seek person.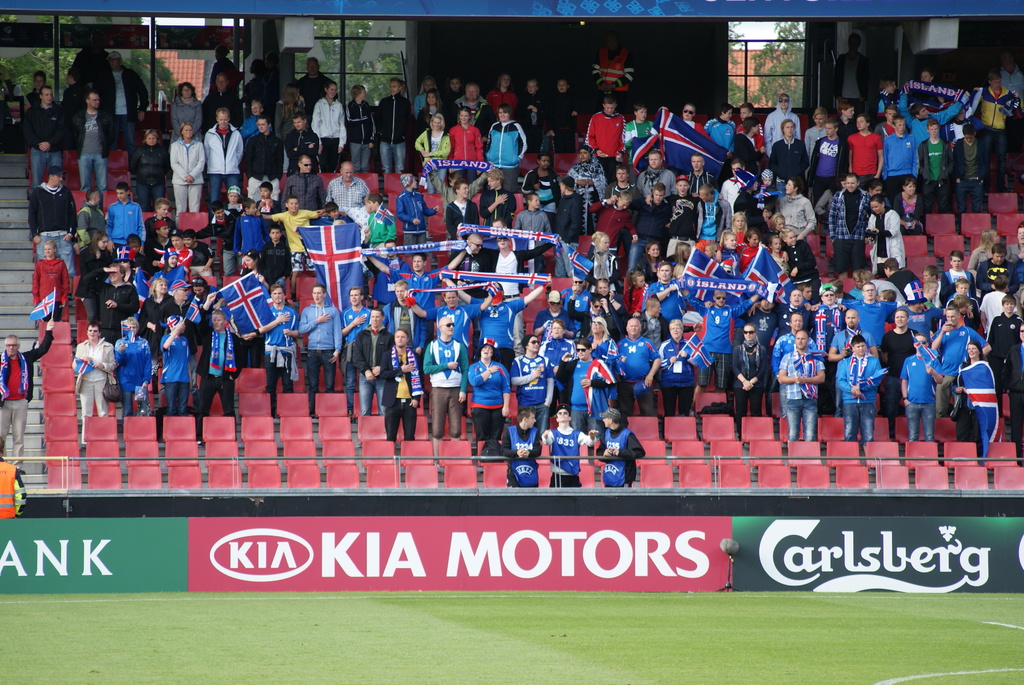
[513, 338, 559, 413].
